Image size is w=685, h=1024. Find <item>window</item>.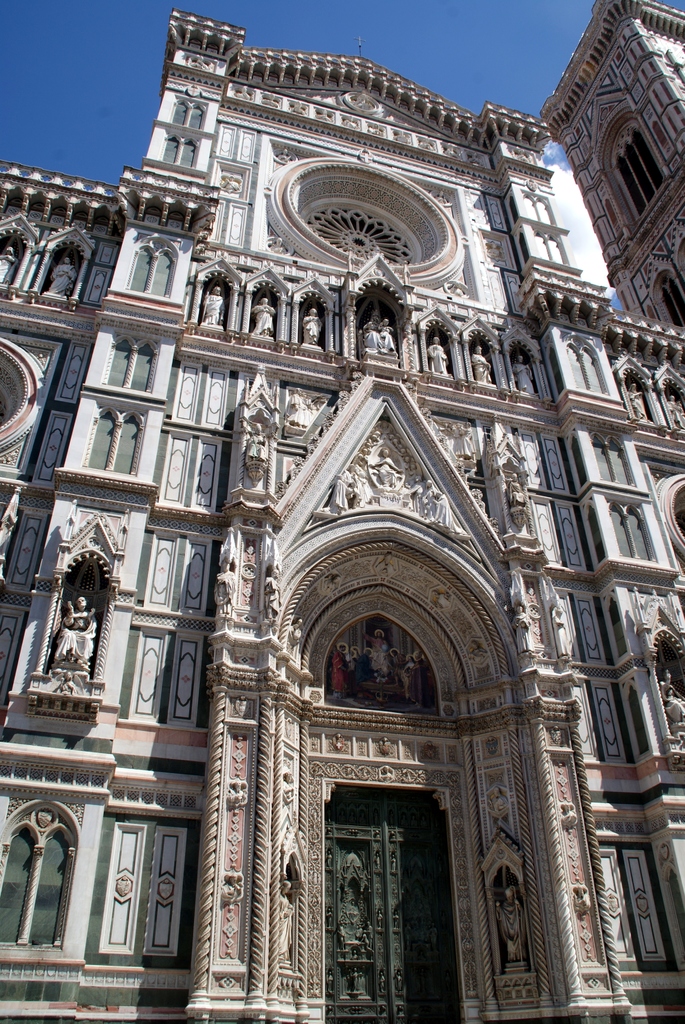
{"left": 0, "top": 817, "right": 72, "bottom": 947}.
